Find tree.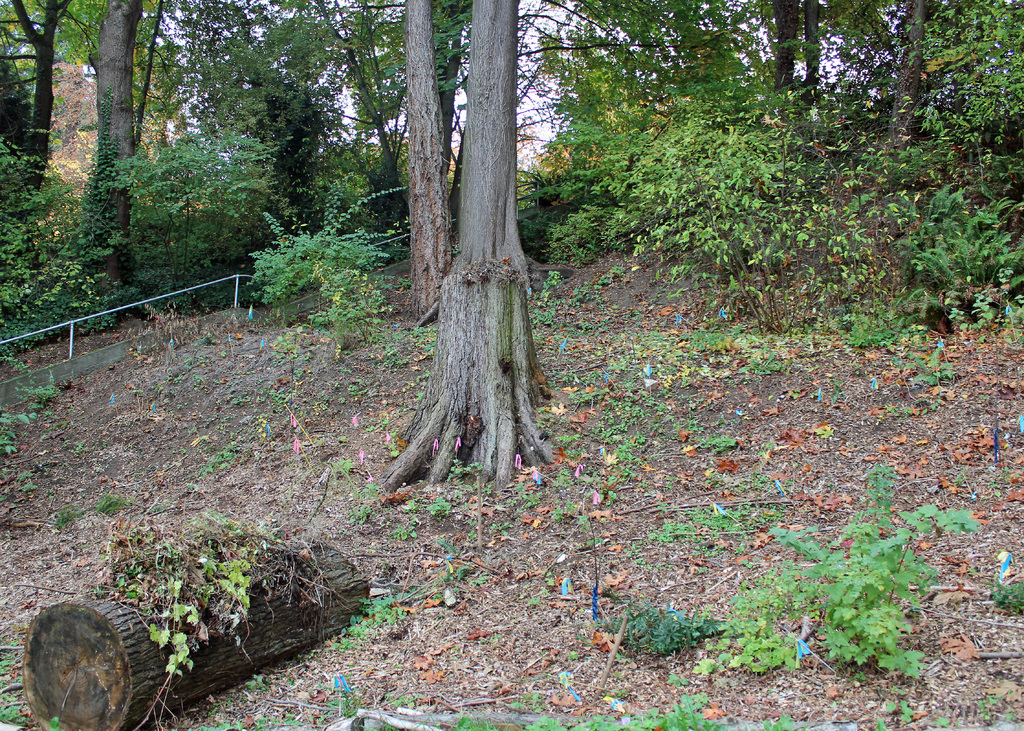
85 0 141 276.
